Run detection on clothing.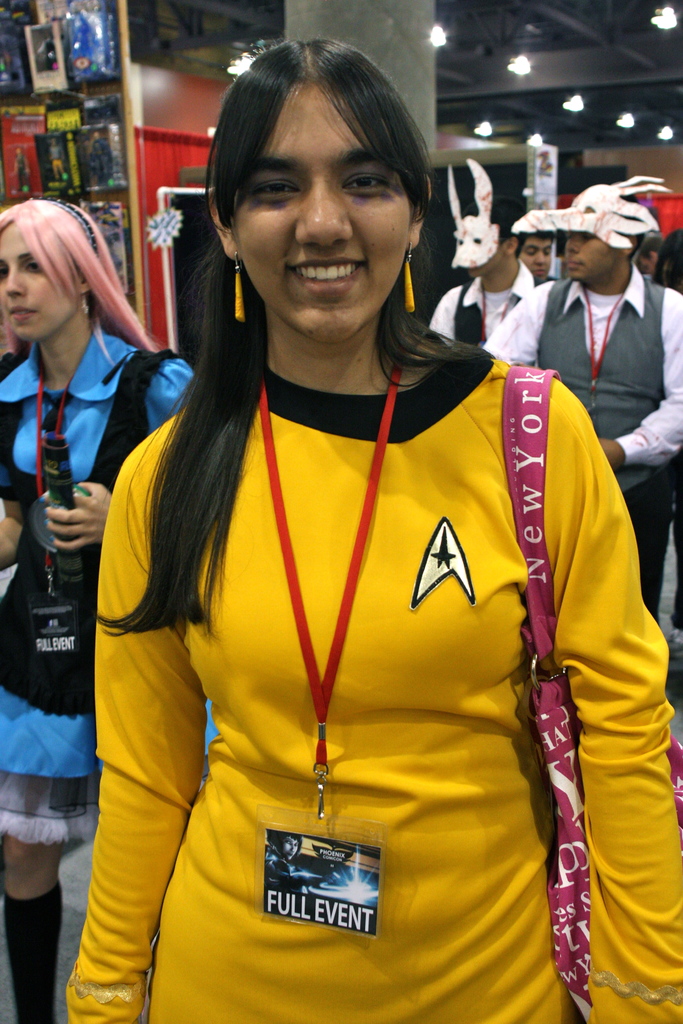
Result: rect(63, 344, 682, 1023).
